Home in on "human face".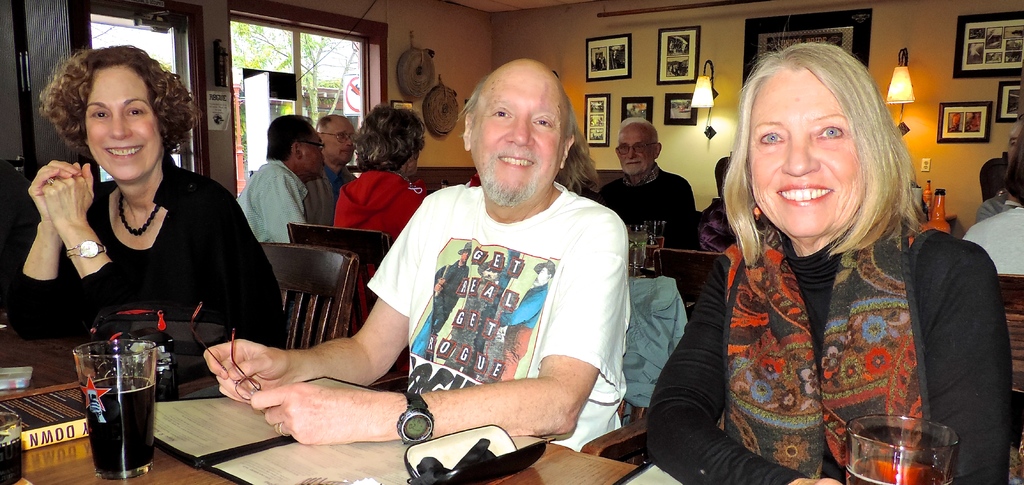
Homed in at 616/121/658/176.
